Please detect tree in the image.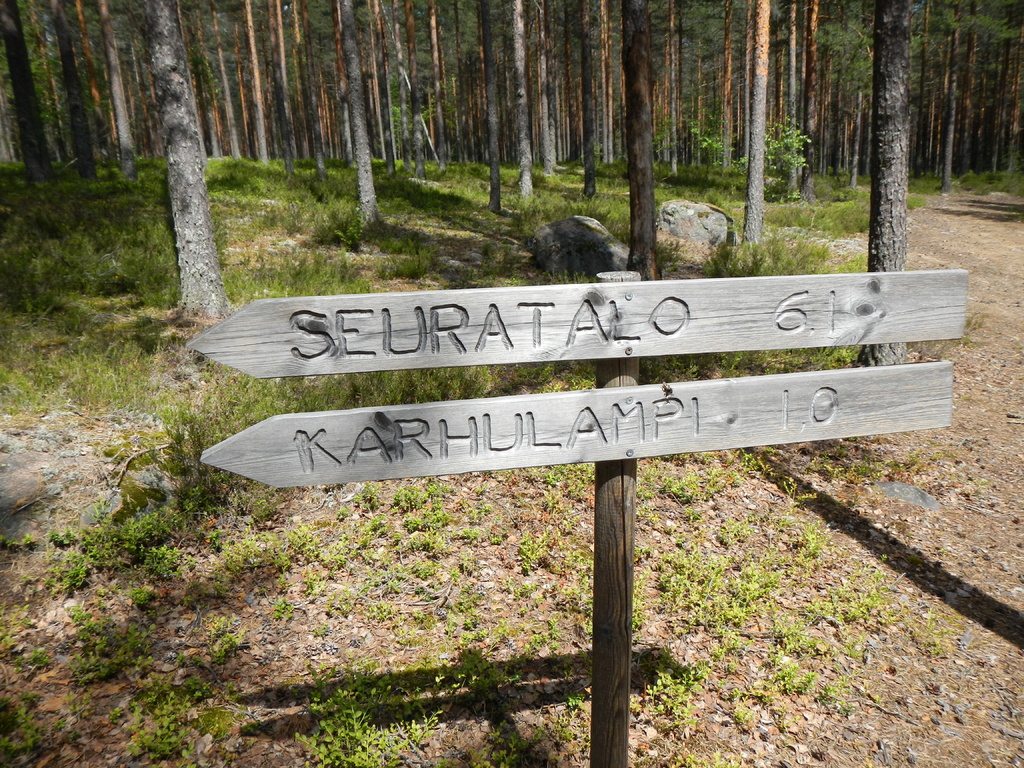
box=[152, 1, 216, 320].
